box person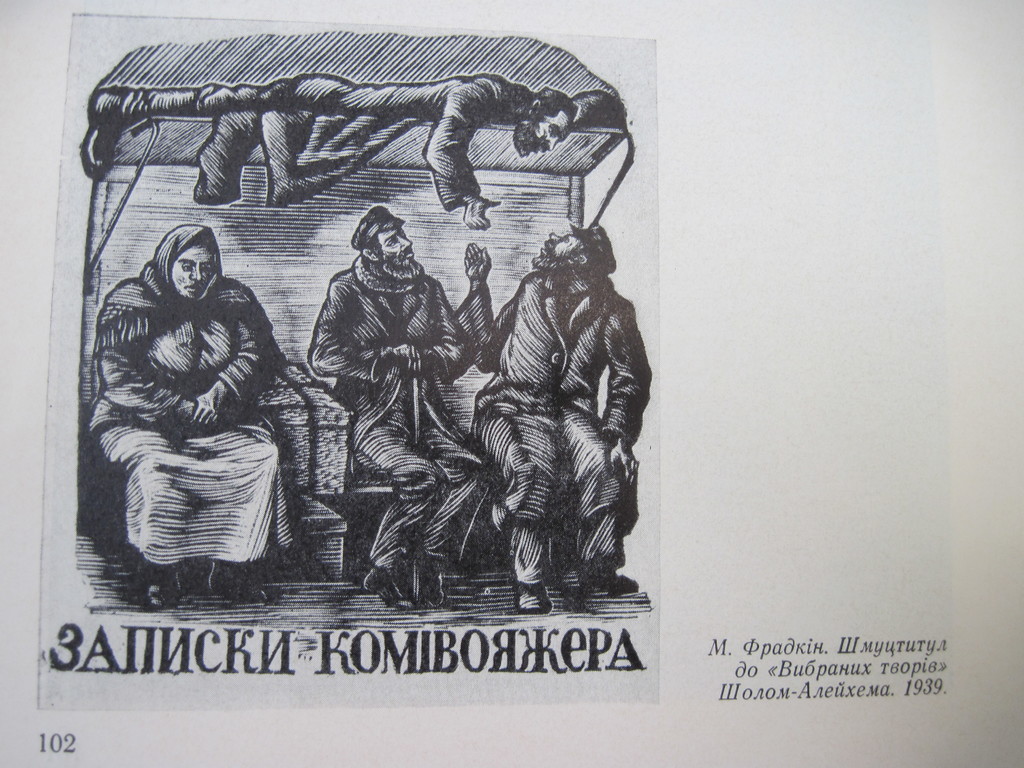
BBox(309, 201, 500, 630)
